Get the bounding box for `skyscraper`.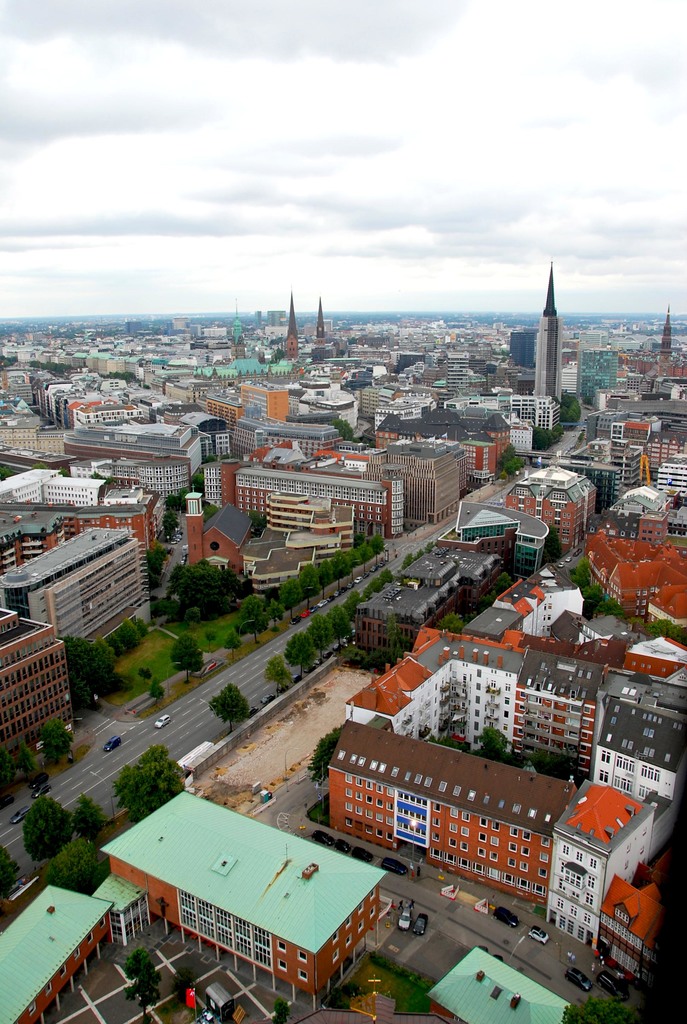
x1=533, y1=260, x2=563, y2=401.
